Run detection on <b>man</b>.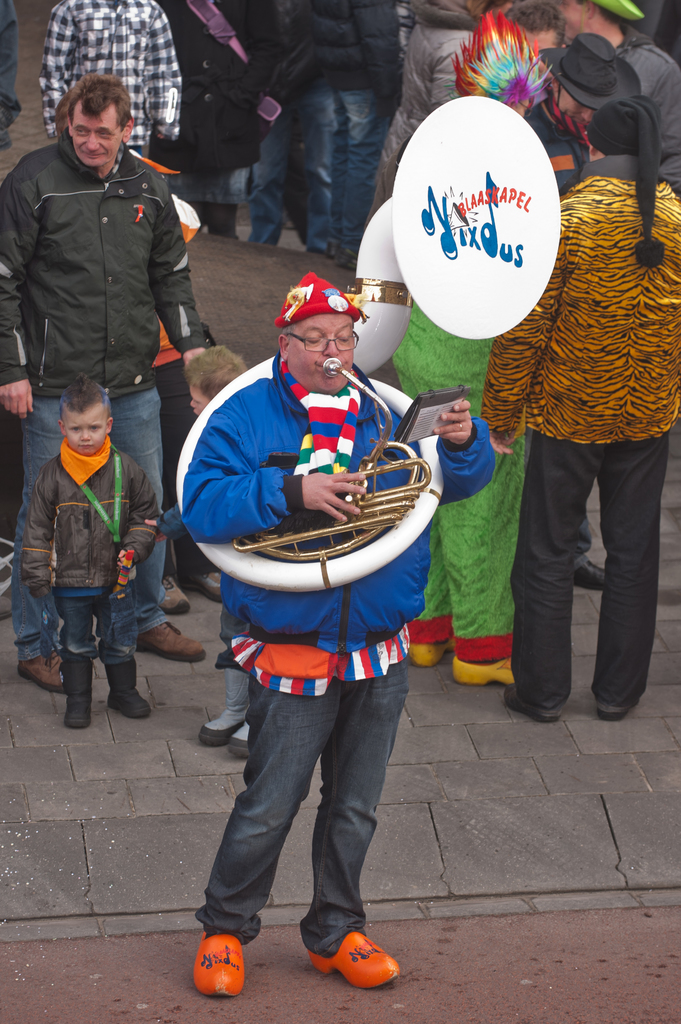
Result: pyautogui.locateOnScreen(0, 70, 211, 693).
